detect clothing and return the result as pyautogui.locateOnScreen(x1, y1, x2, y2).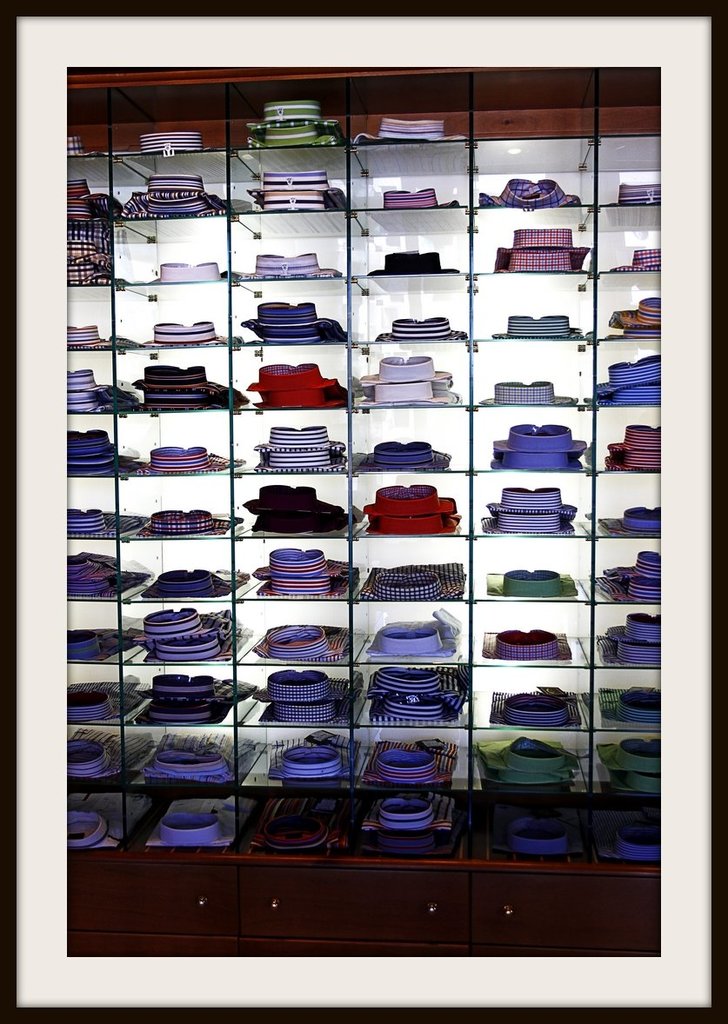
pyautogui.locateOnScreen(66, 784, 153, 846).
